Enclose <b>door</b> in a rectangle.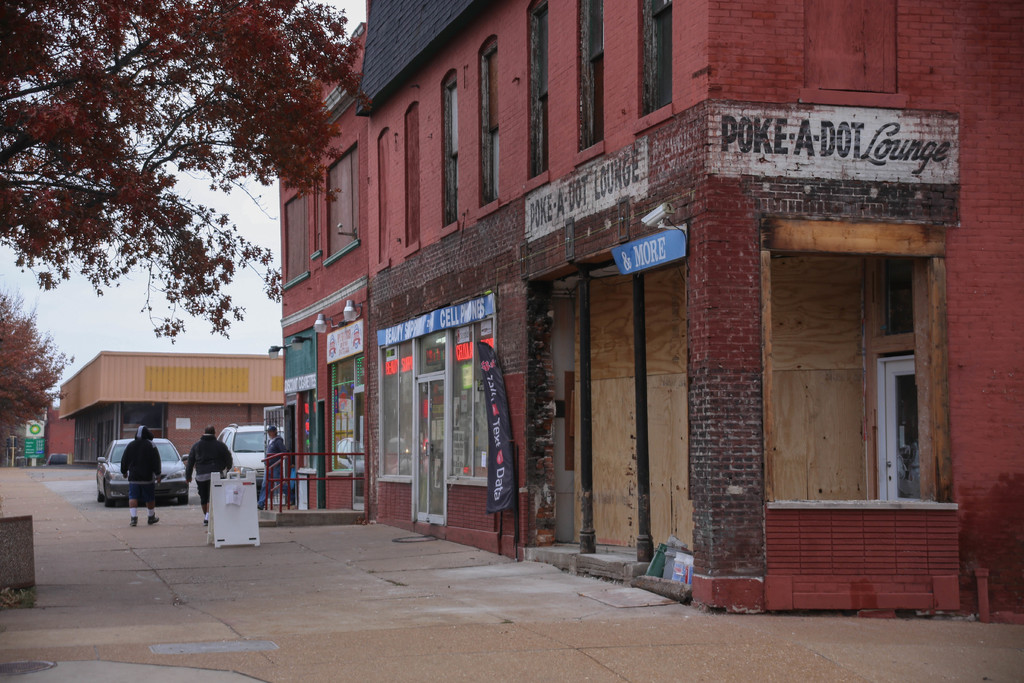
408,370,451,534.
